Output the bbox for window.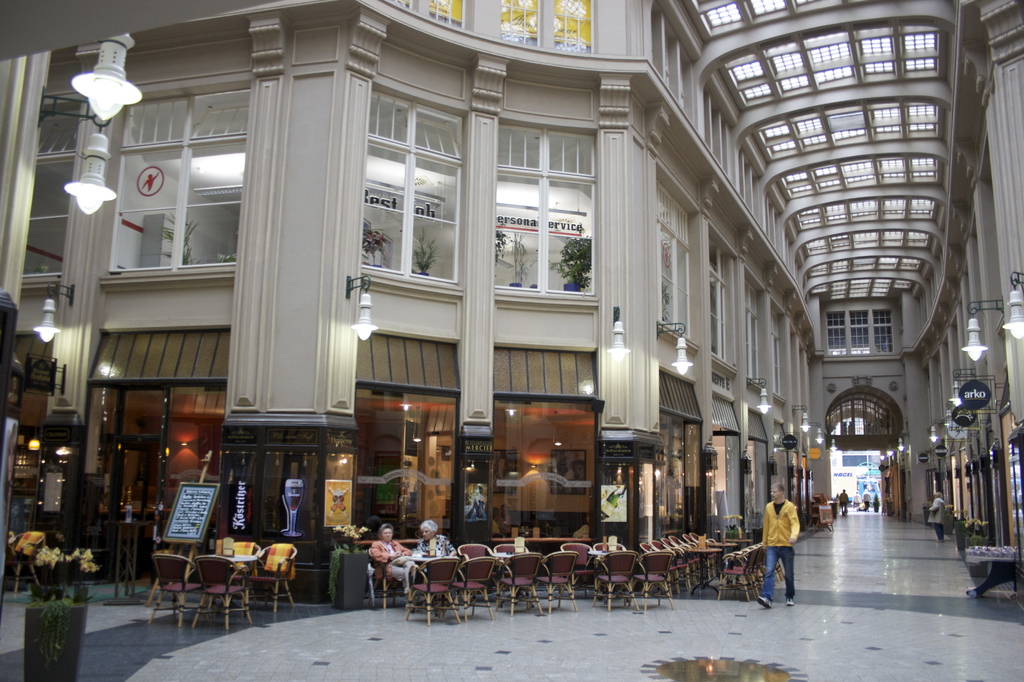
790/230/935/256.
